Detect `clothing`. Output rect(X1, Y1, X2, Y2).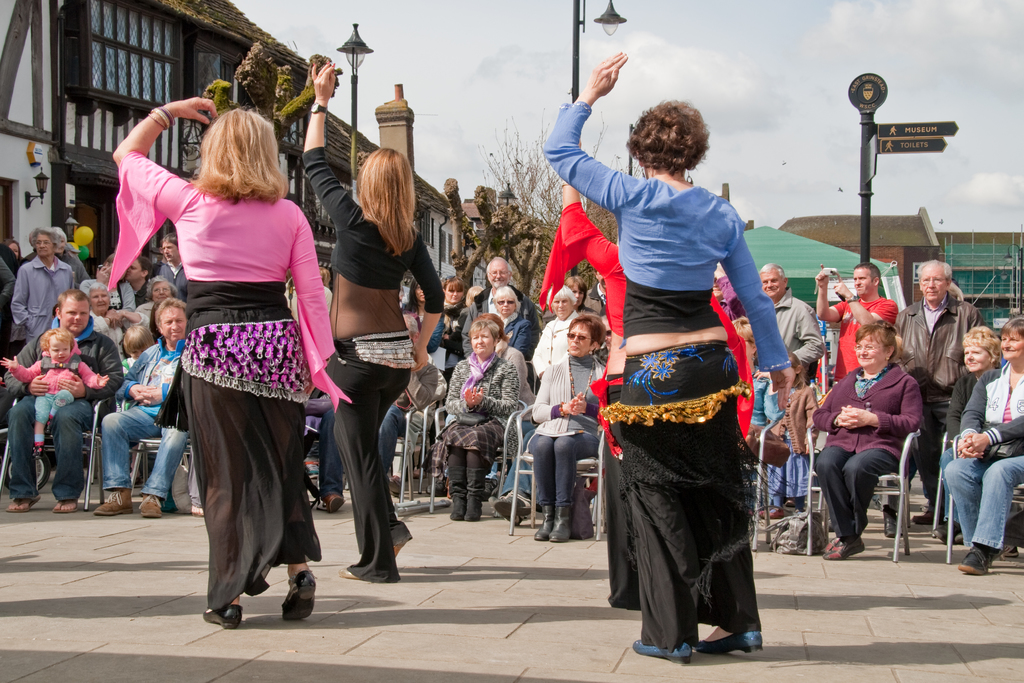
rect(523, 348, 615, 518).
